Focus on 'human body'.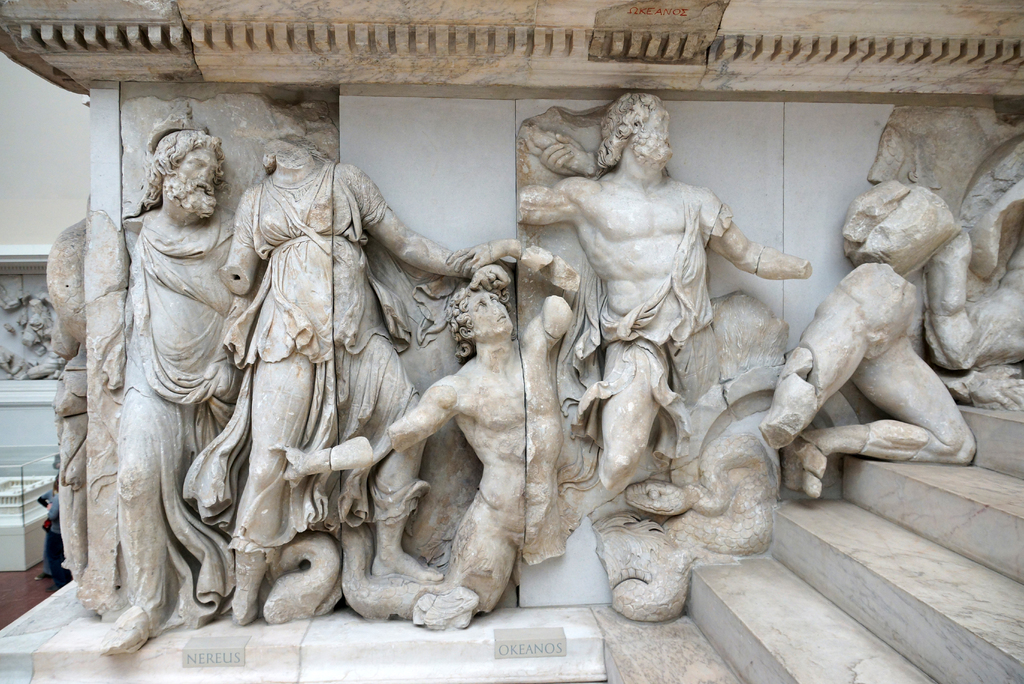
Focused at box=[228, 147, 490, 615].
